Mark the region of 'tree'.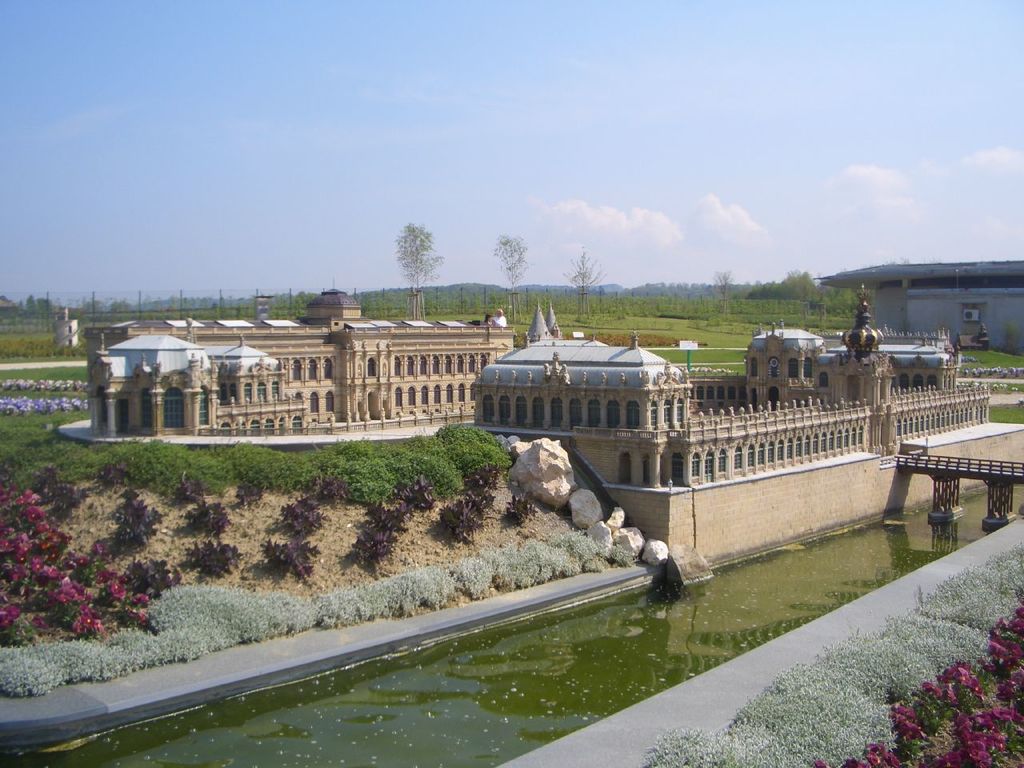
Region: <box>711,267,731,315</box>.
